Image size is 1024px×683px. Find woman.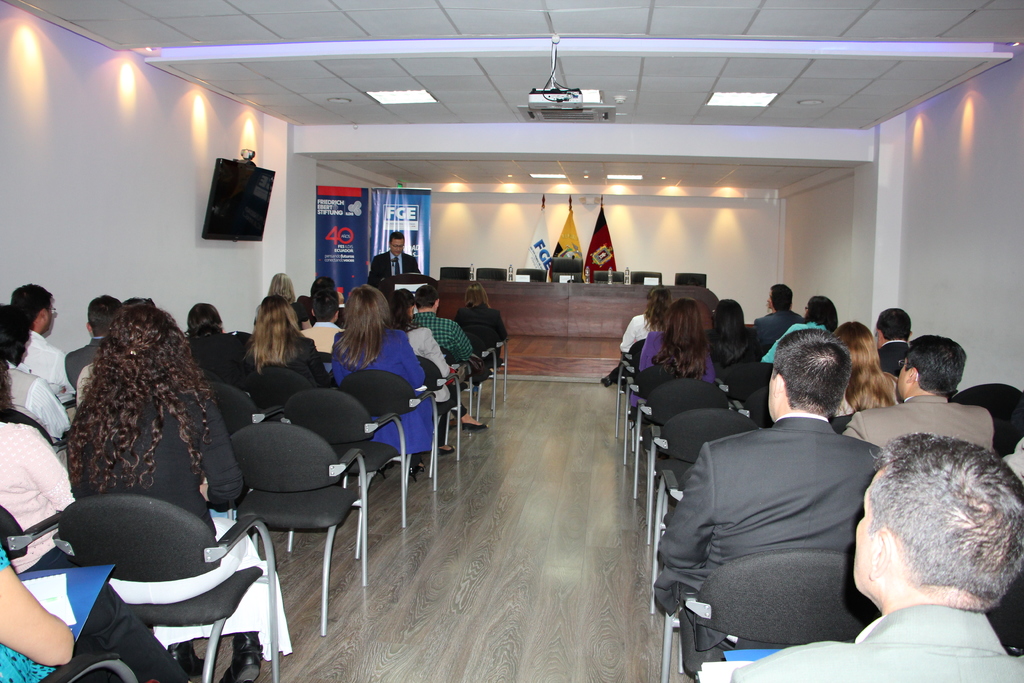
Rect(600, 288, 669, 388).
